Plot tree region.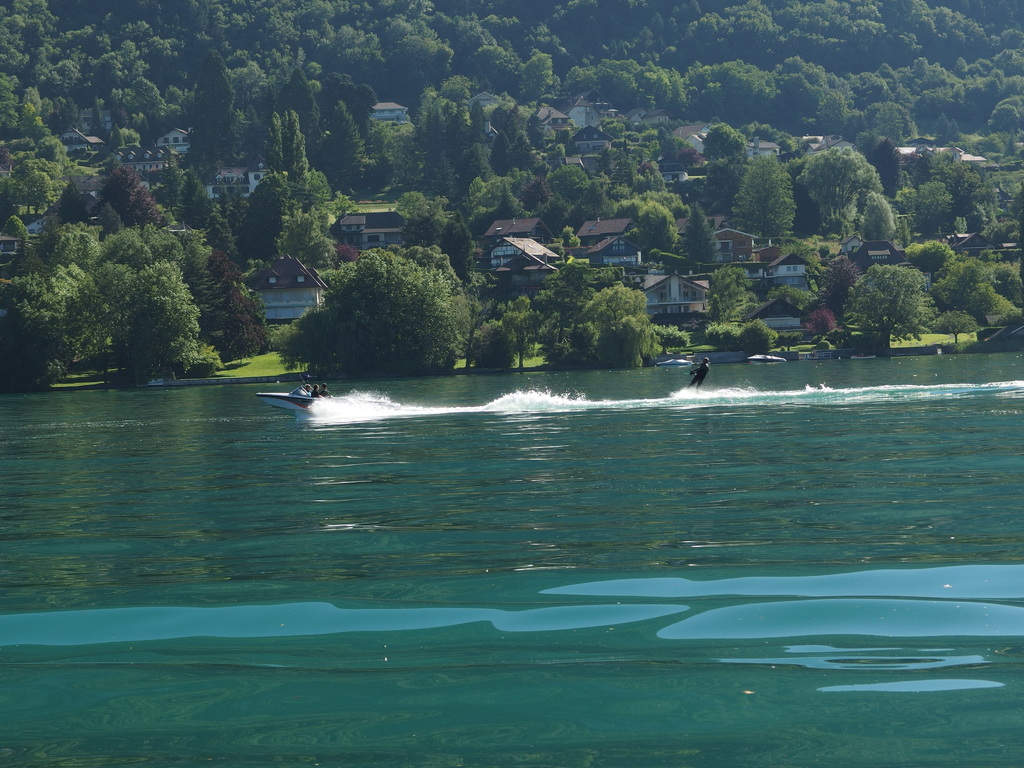
Plotted at (x1=100, y1=162, x2=140, y2=214).
